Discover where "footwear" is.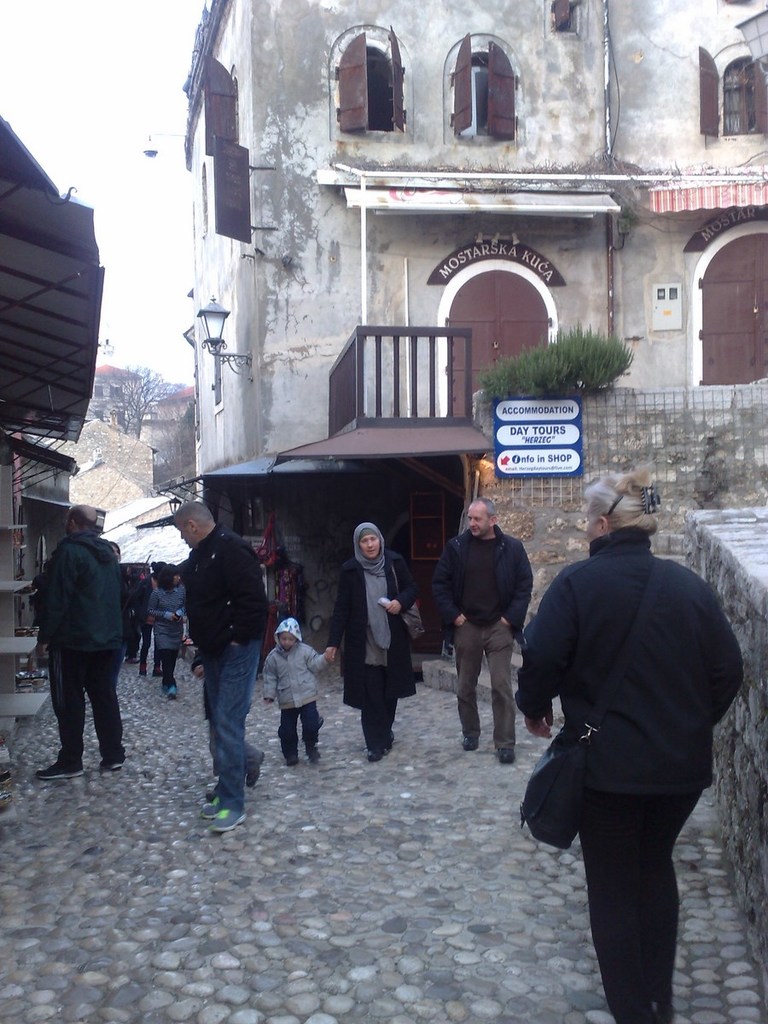
Discovered at locate(166, 681, 181, 701).
